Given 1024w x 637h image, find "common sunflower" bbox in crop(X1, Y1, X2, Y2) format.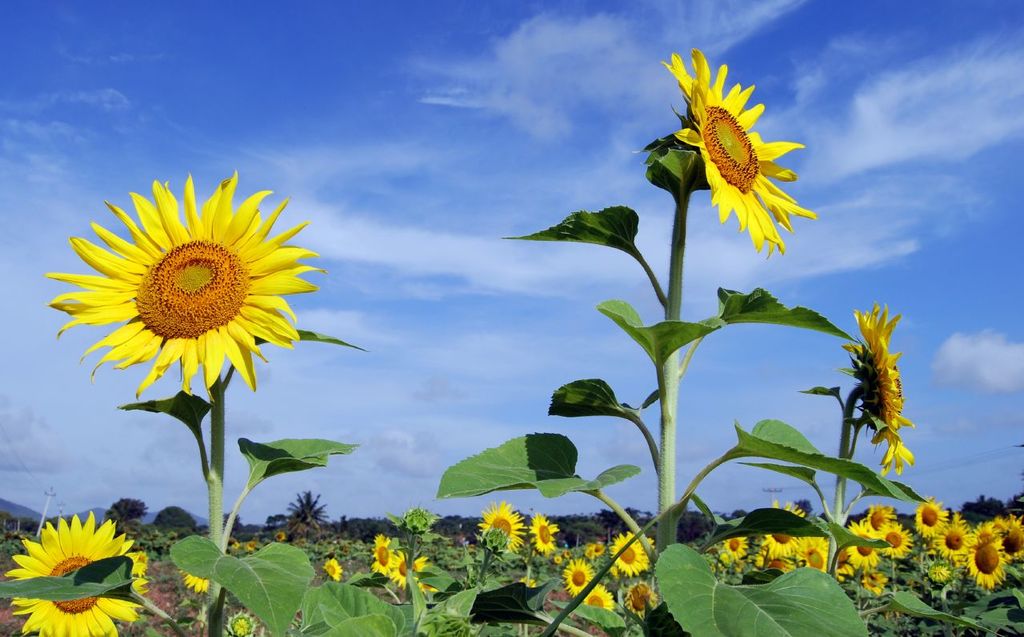
crop(849, 302, 915, 475).
